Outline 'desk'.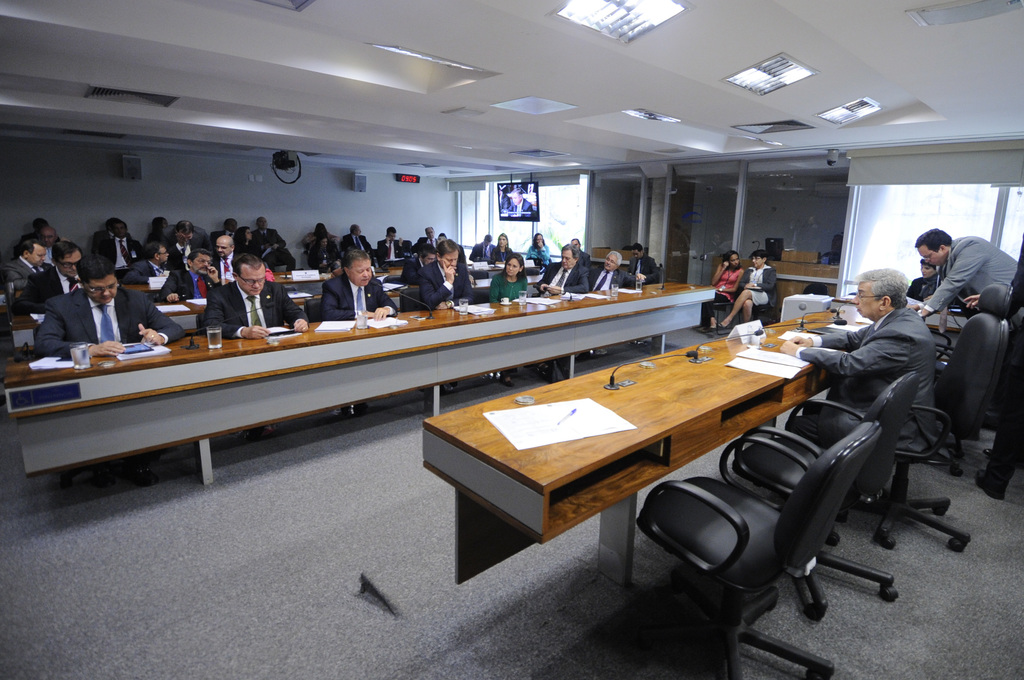
Outline: (x1=465, y1=302, x2=904, y2=599).
